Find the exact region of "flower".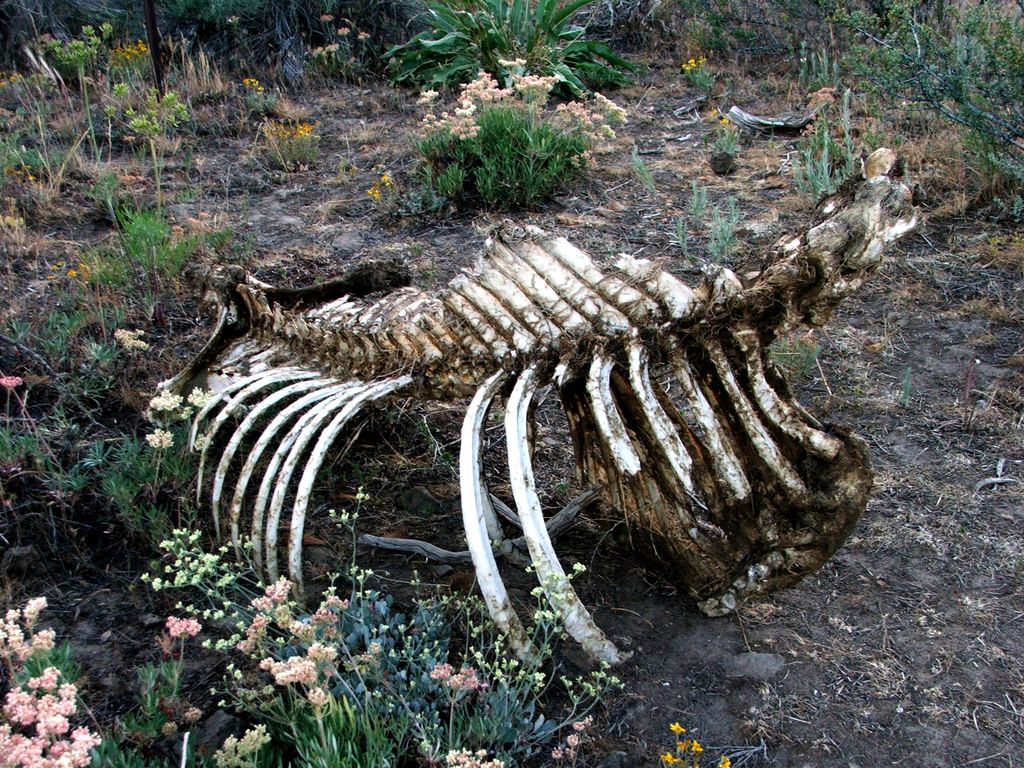
Exact region: box(430, 659, 481, 691).
